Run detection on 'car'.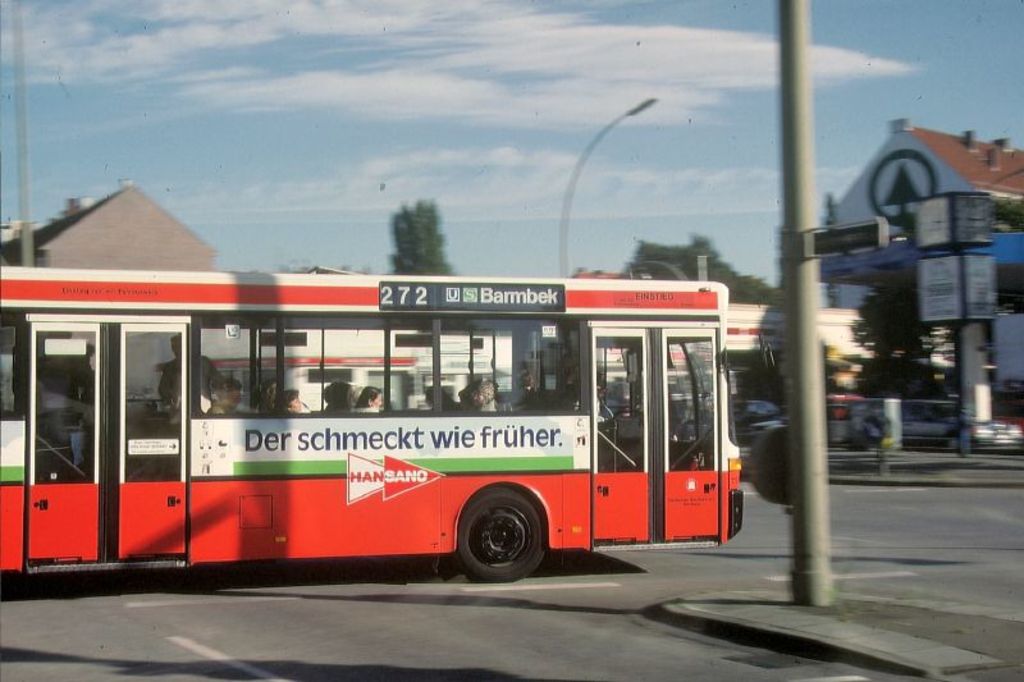
Result: Rect(730, 400, 759, 450).
